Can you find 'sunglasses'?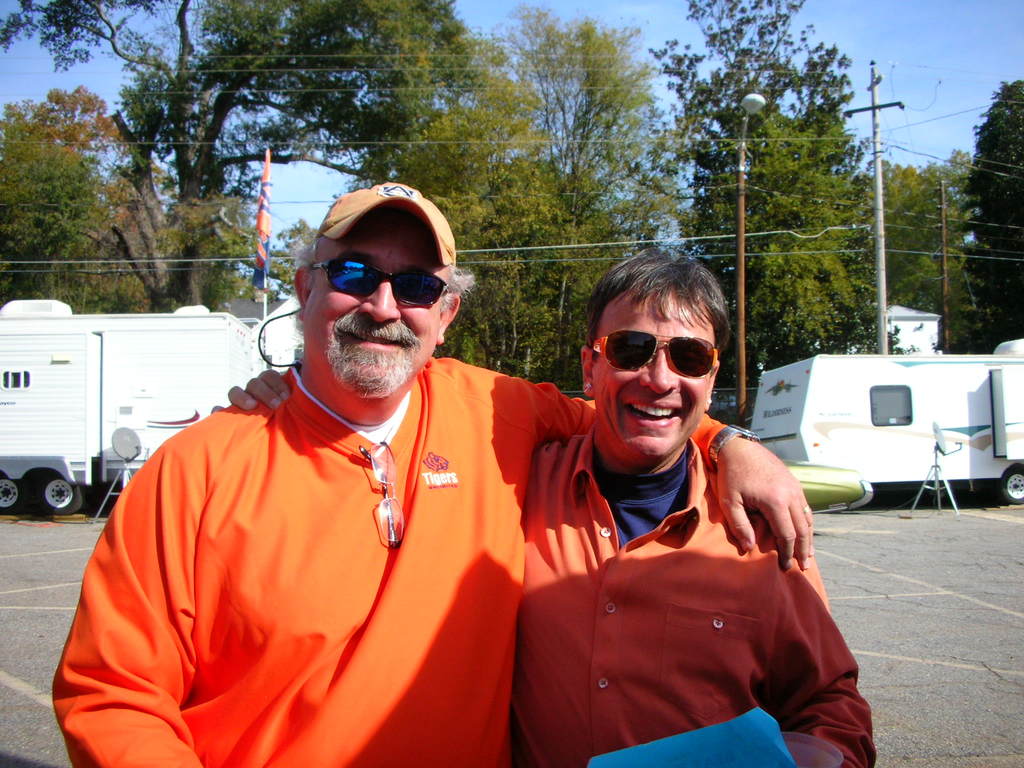
Yes, bounding box: detection(310, 257, 448, 312).
